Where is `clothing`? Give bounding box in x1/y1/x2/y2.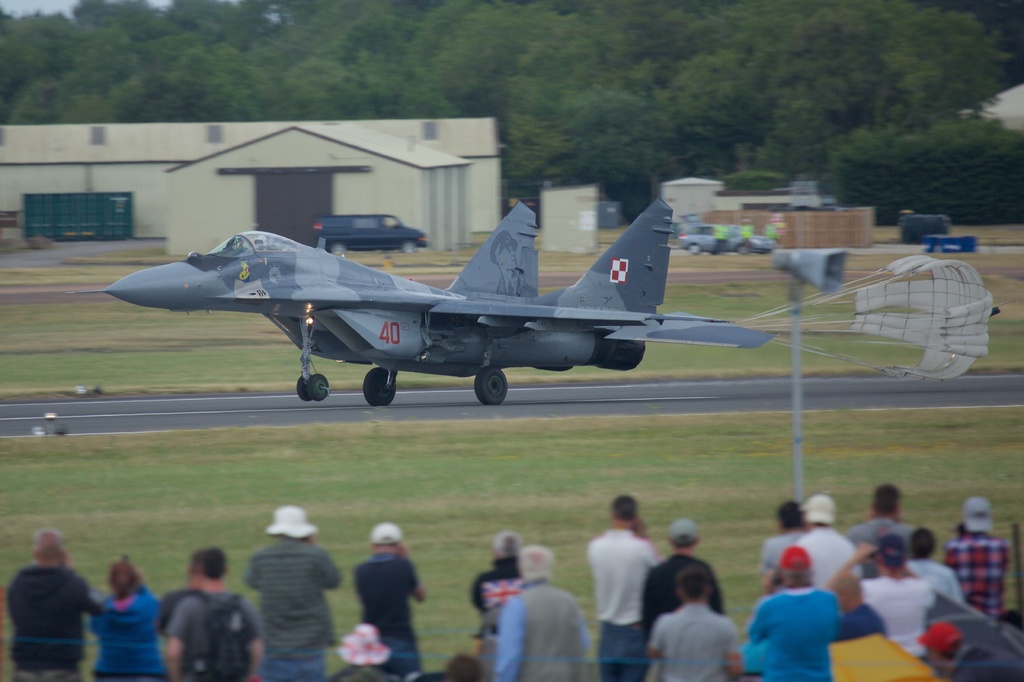
942/534/1008/622.
